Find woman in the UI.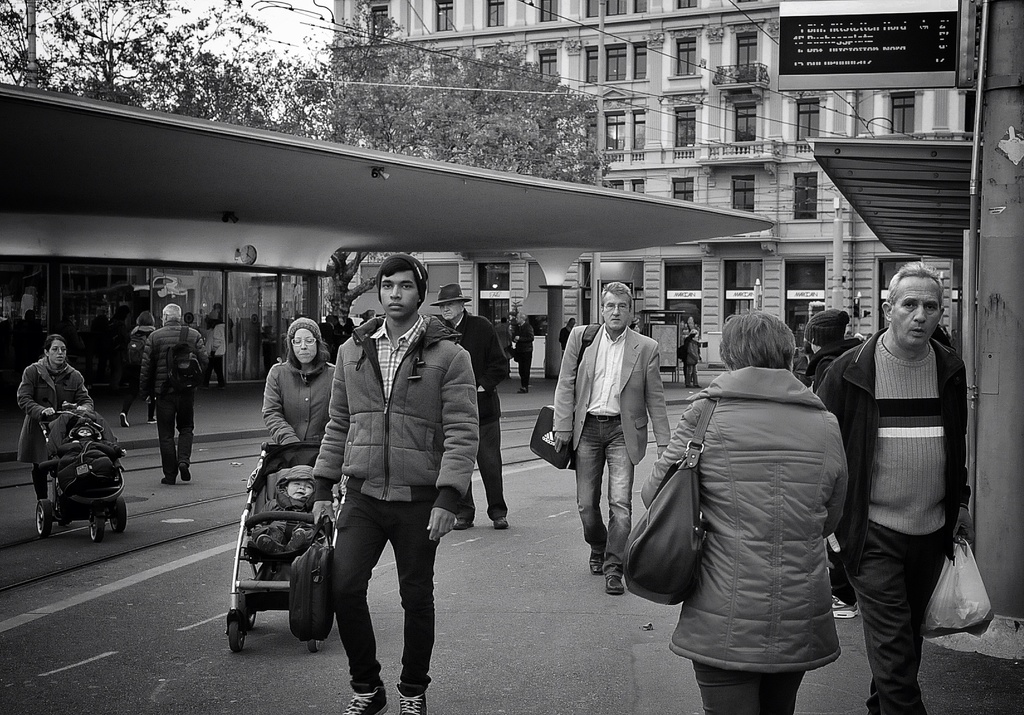
UI element at detection(685, 332, 702, 389).
